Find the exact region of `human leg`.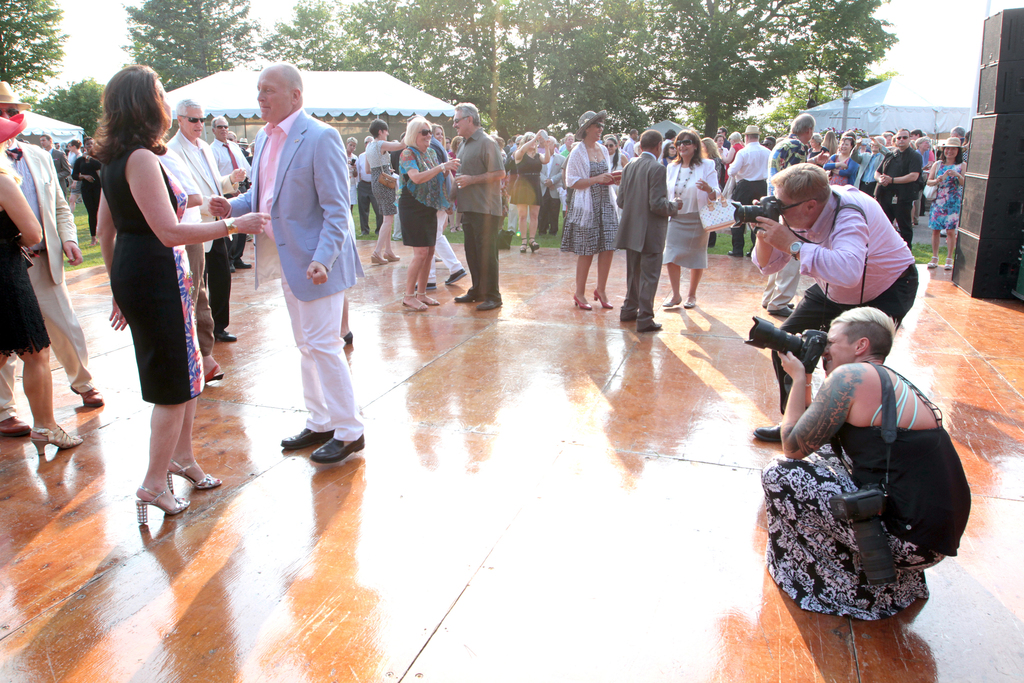
Exact region: 951,223,959,263.
